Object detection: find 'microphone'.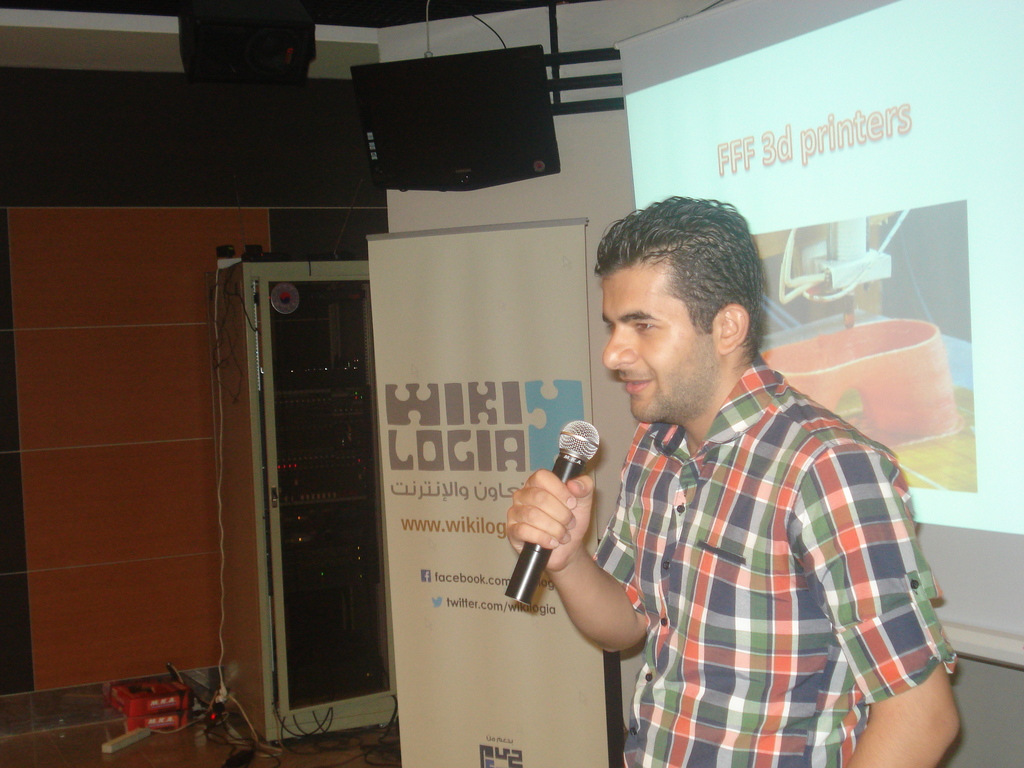
505, 418, 598, 616.
